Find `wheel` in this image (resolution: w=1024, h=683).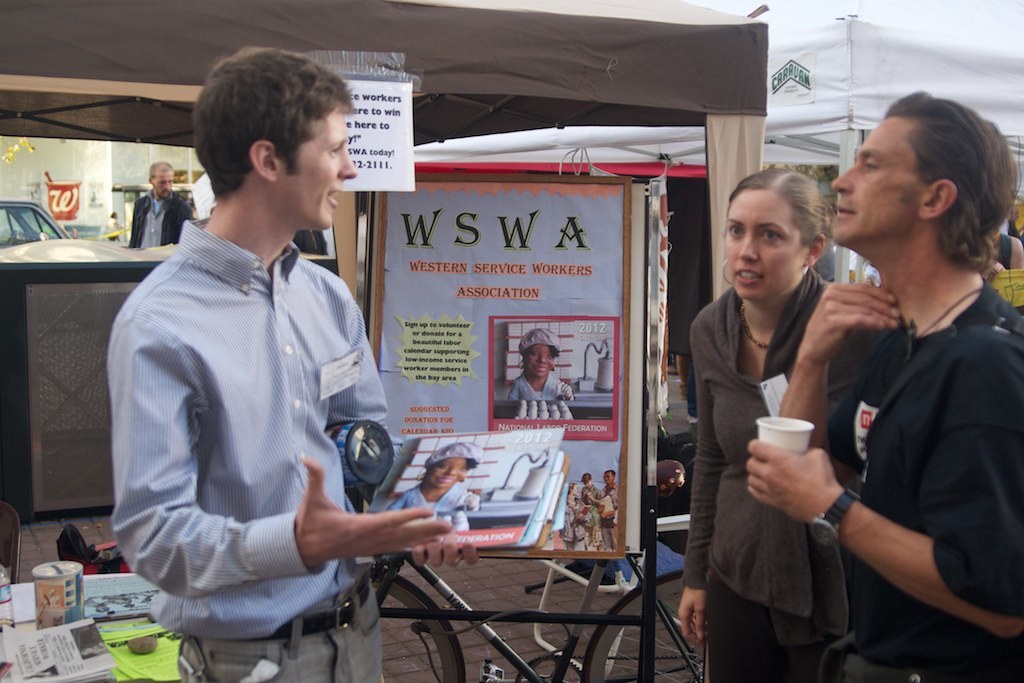
{"x1": 588, "y1": 558, "x2": 714, "y2": 682}.
